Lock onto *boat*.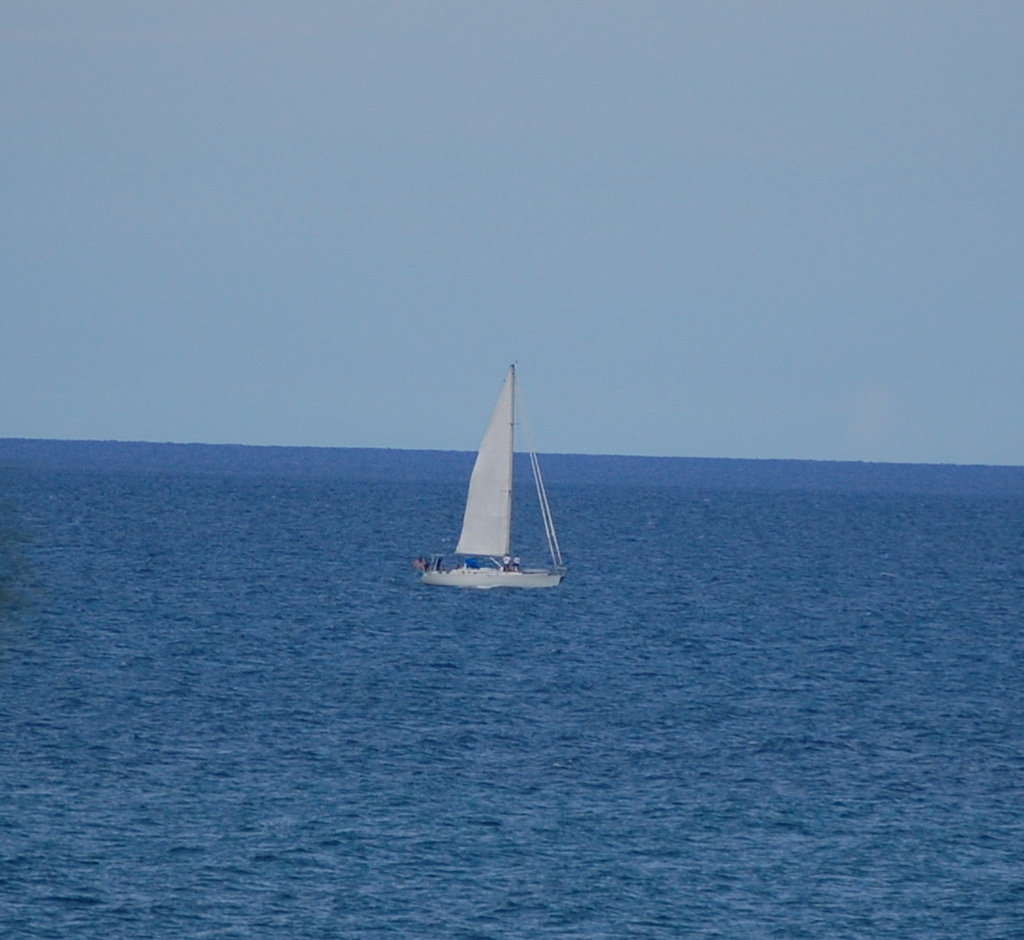
Locked: 408:372:573:614.
